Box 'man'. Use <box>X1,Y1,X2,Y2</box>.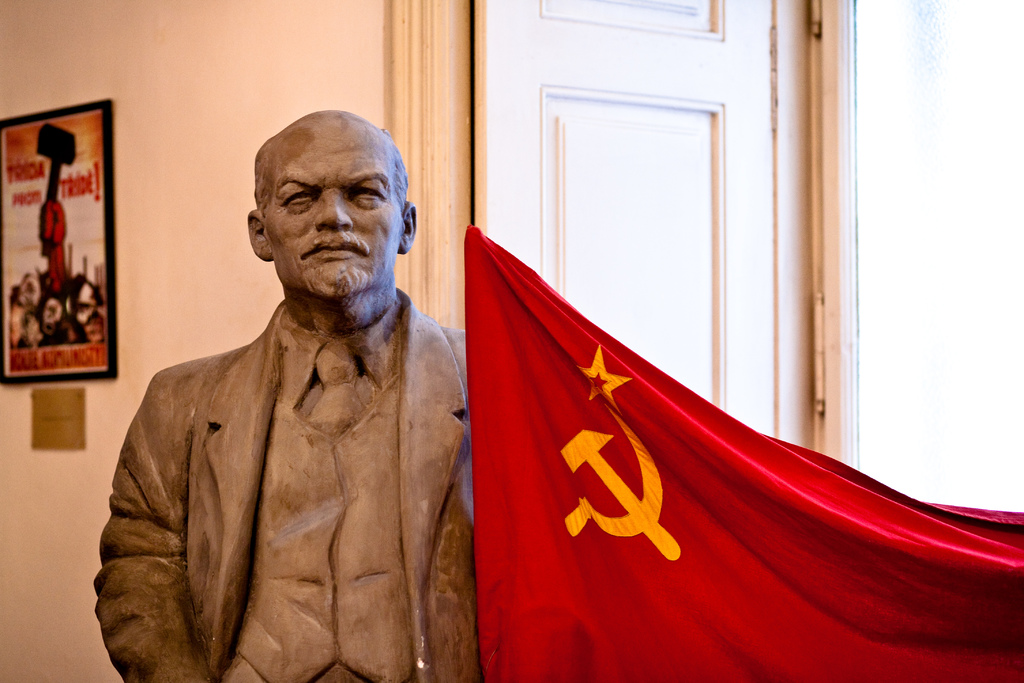
<box>88,101,483,682</box>.
